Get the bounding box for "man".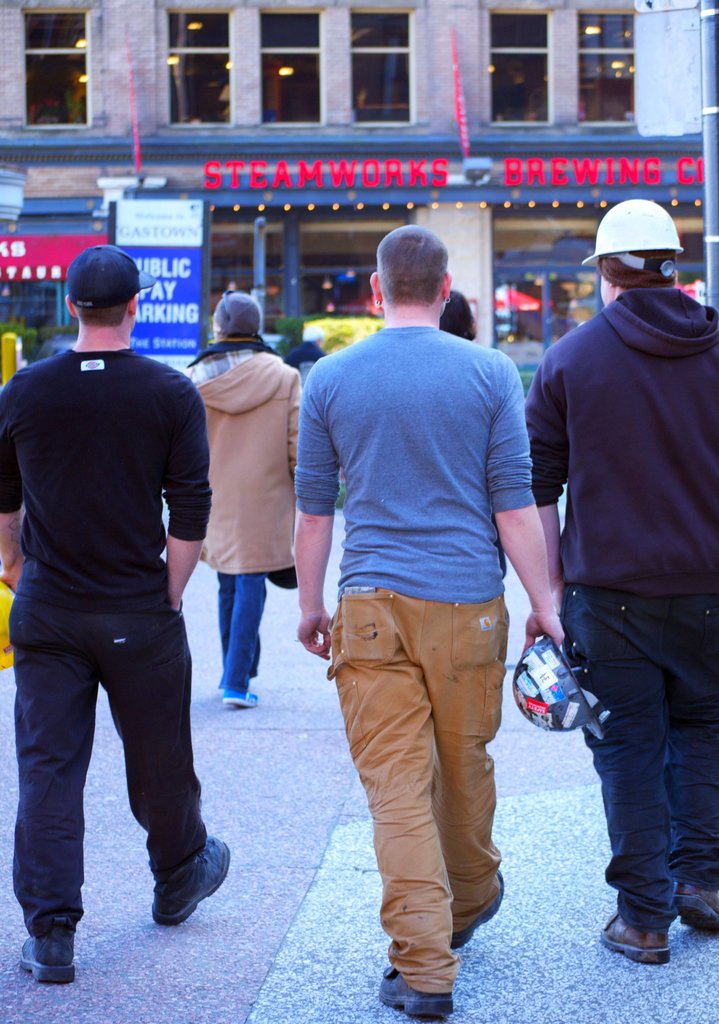
<region>520, 193, 718, 970</region>.
